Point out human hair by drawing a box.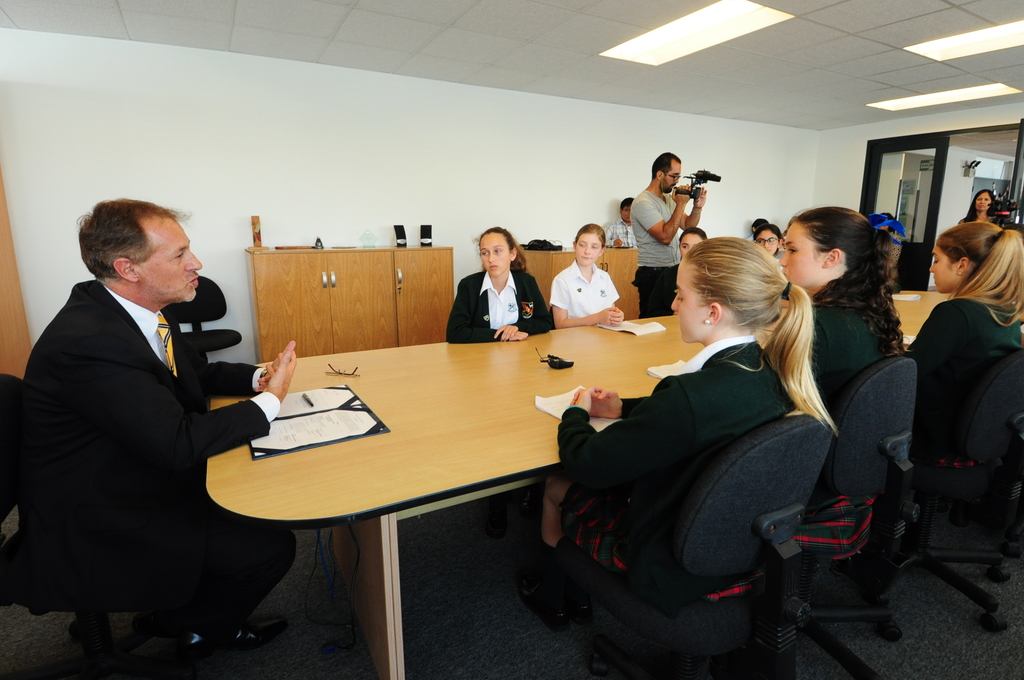
934/214/1023/315.
